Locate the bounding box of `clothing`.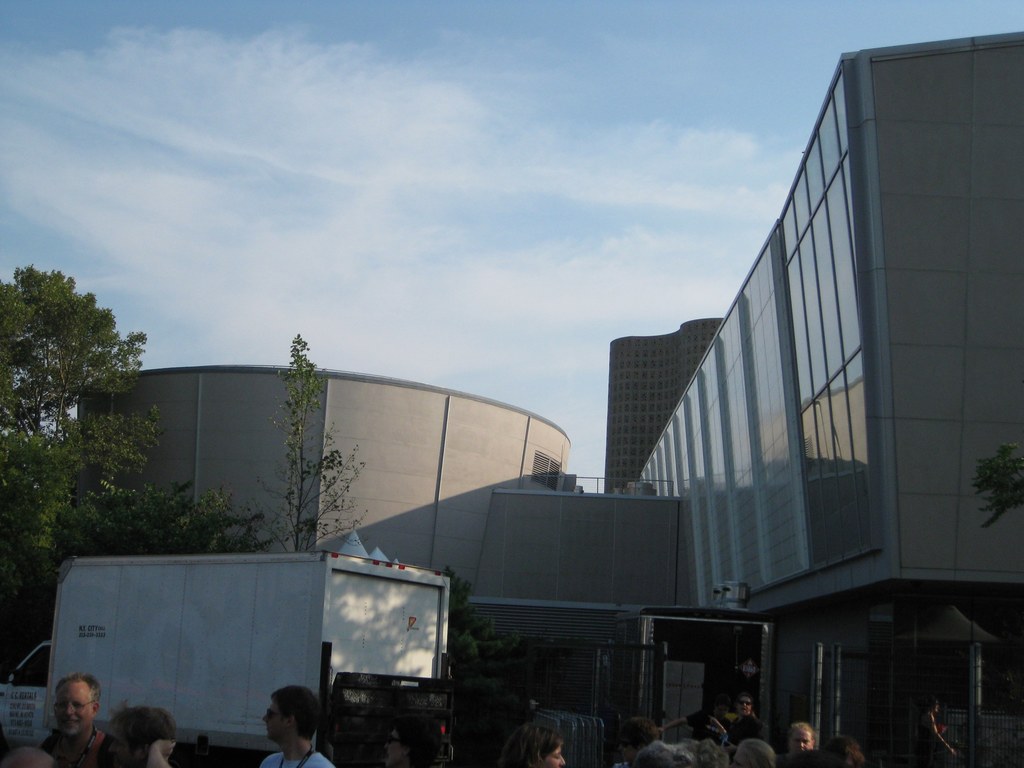
Bounding box: region(725, 712, 761, 741).
